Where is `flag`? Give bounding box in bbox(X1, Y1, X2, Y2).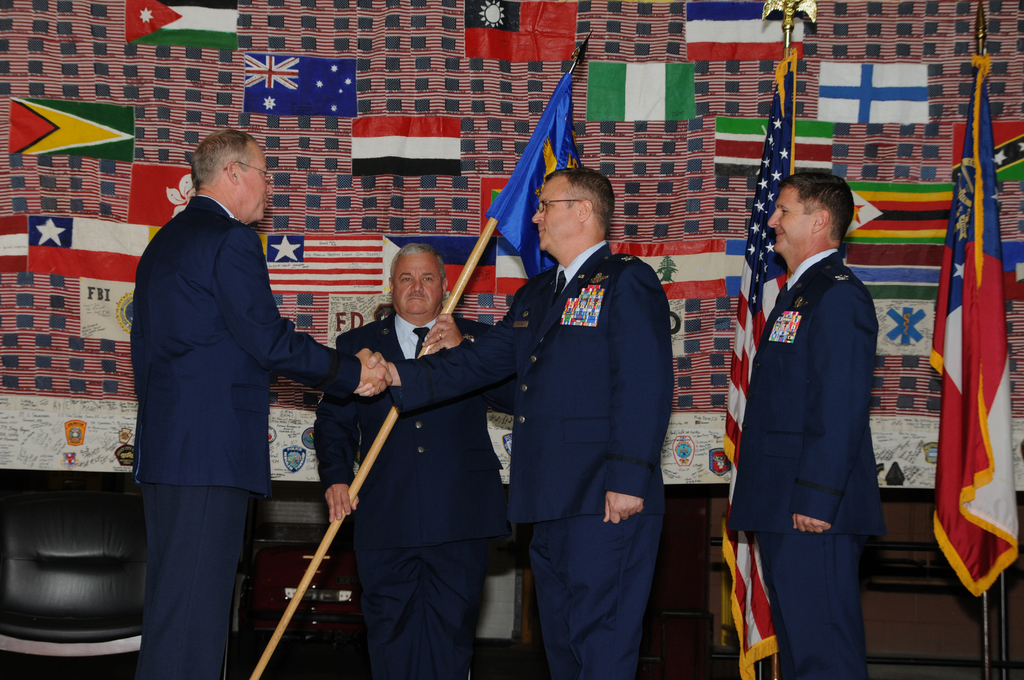
bbox(817, 58, 932, 120).
